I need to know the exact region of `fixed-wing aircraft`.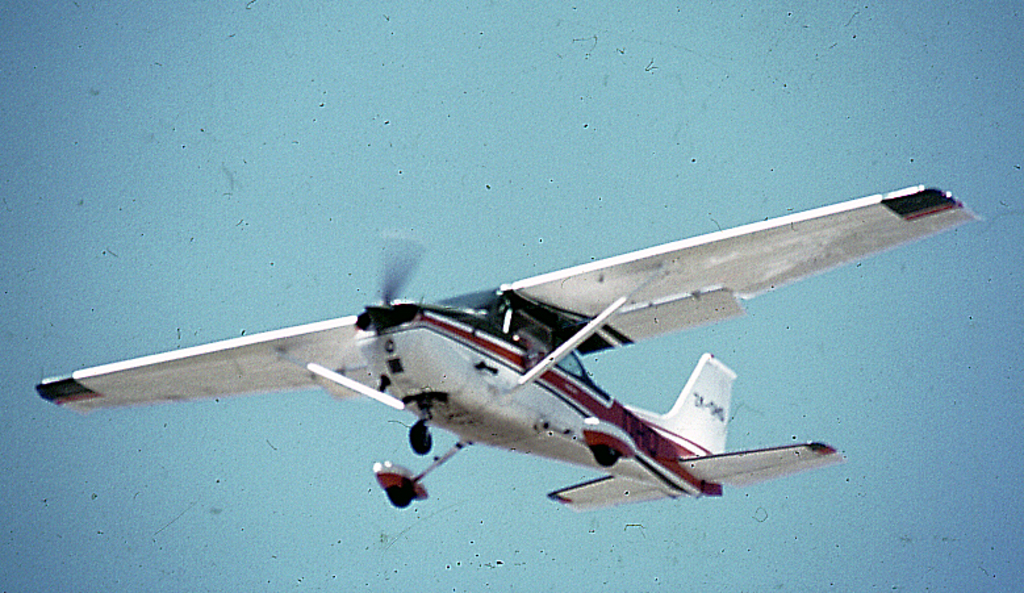
Region: bbox=[32, 172, 994, 509].
